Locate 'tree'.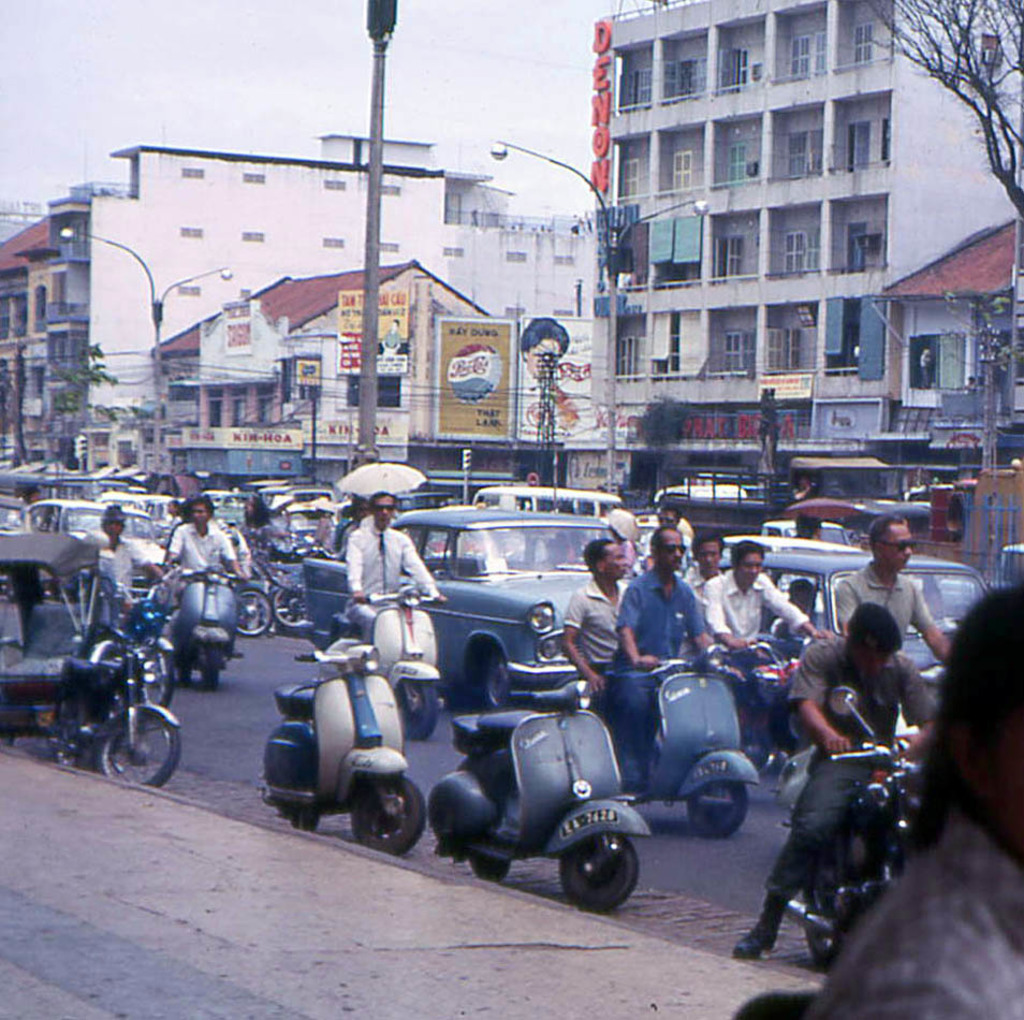
Bounding box: {"left": 50, "top": 347, "right": 126, "bottom": 467}.
